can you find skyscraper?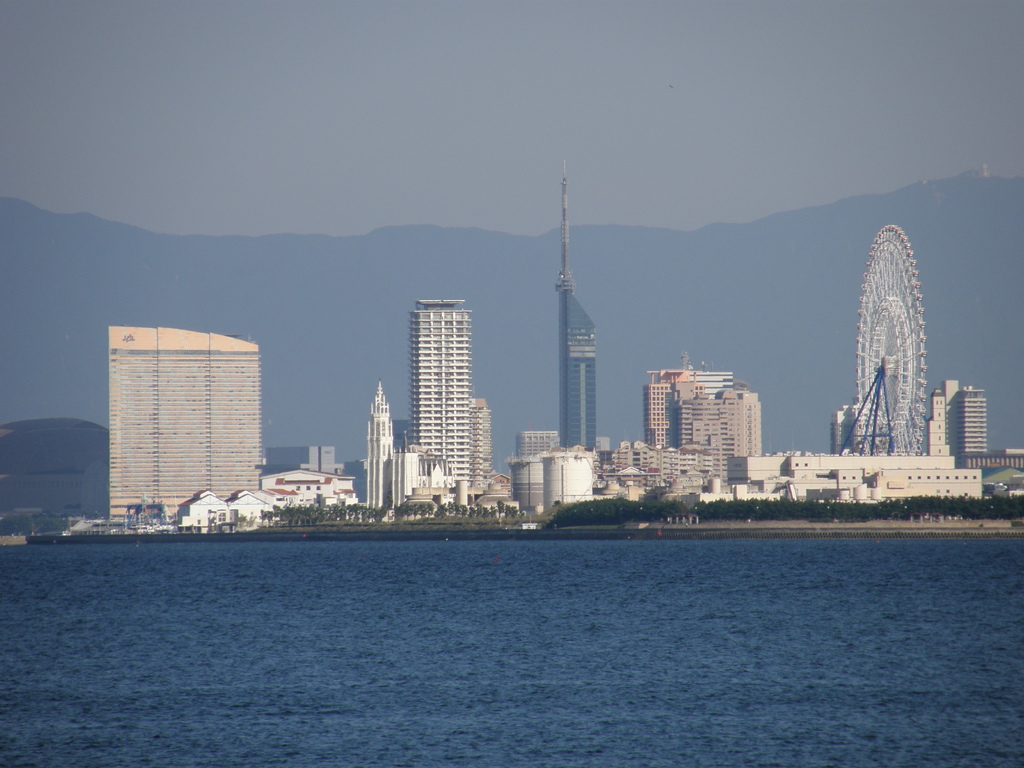
Yes, bounding box: crop(548, 150, 598, 451).
